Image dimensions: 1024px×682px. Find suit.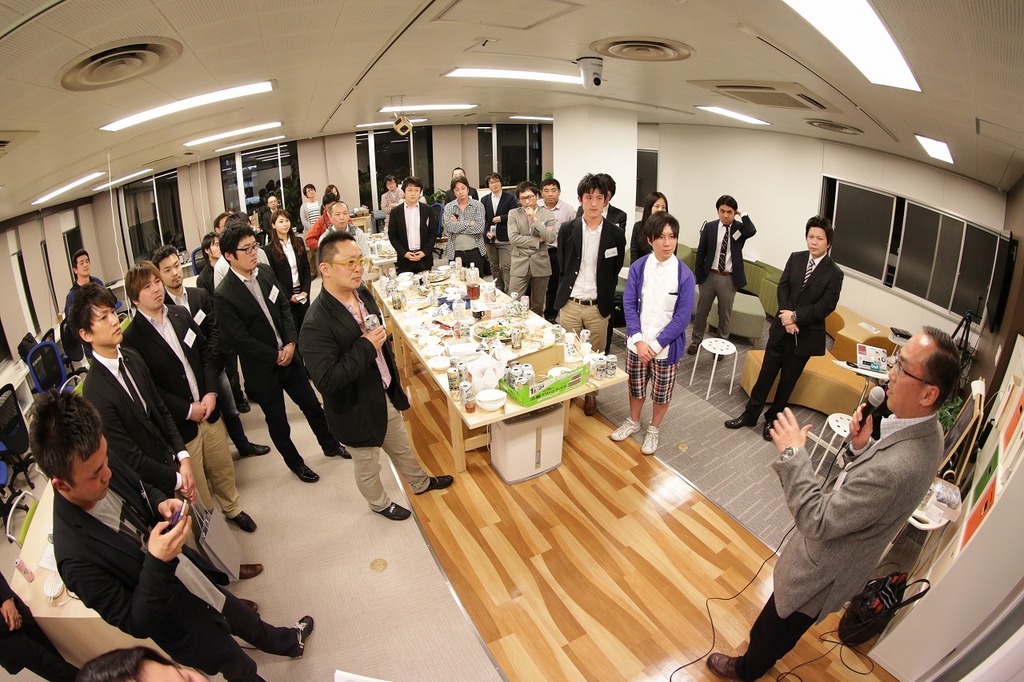
<bbox>578, 201, 630, 351</bbox>.
